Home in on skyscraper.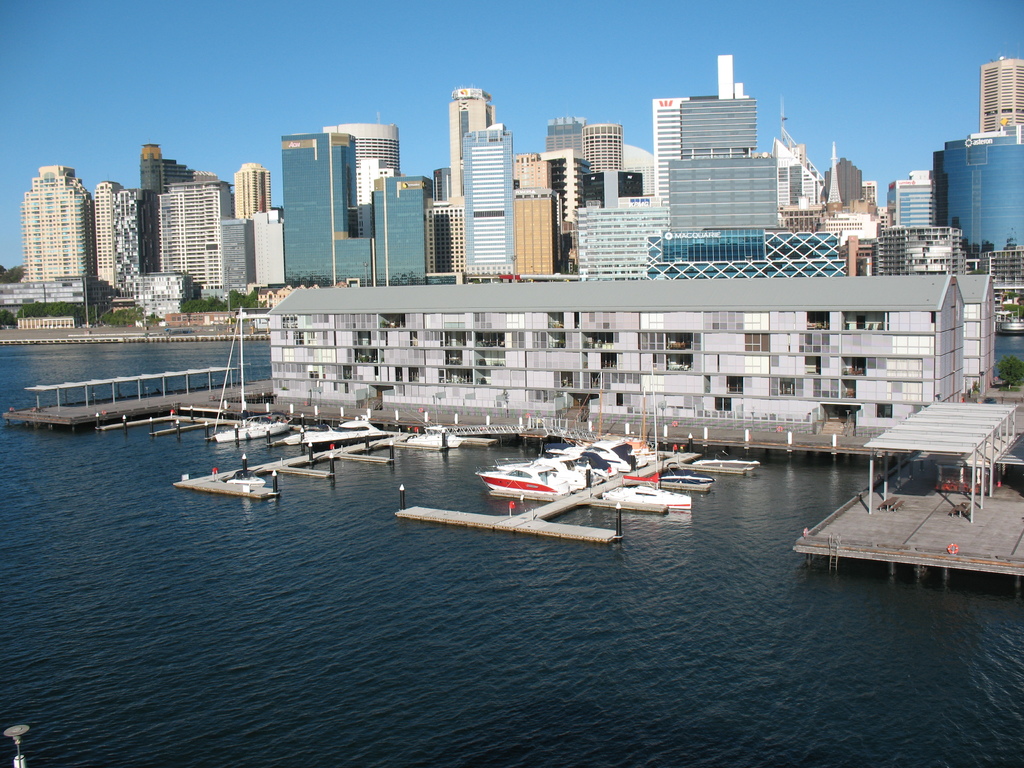
Homed in at region(89, 179, 118, 294).
